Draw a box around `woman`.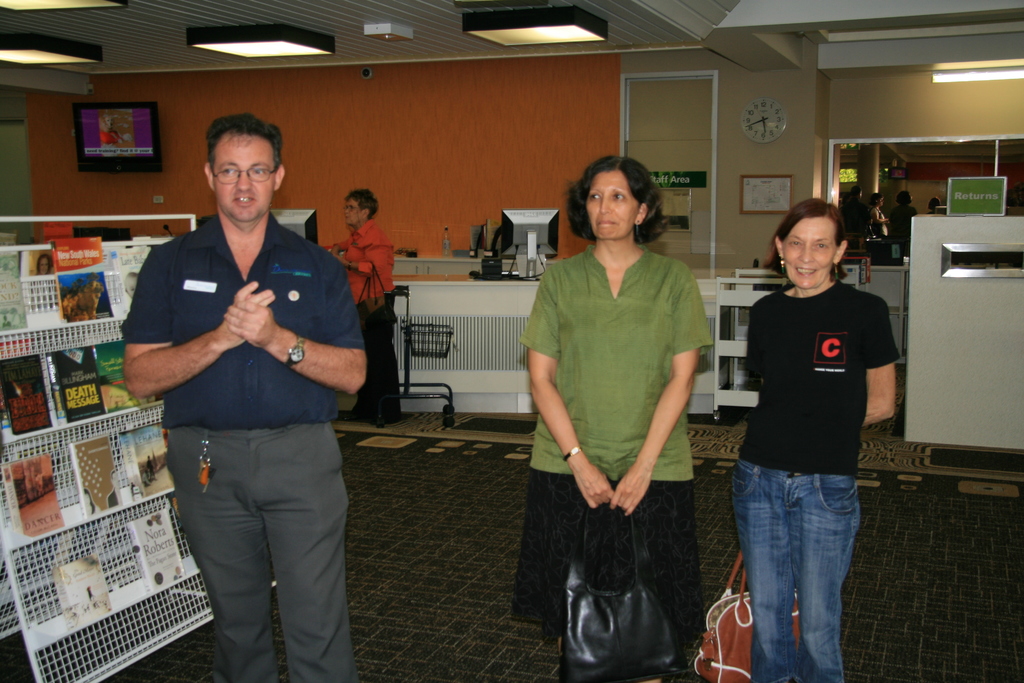
[x1=520, y1=144, x2=723, y2=676].
